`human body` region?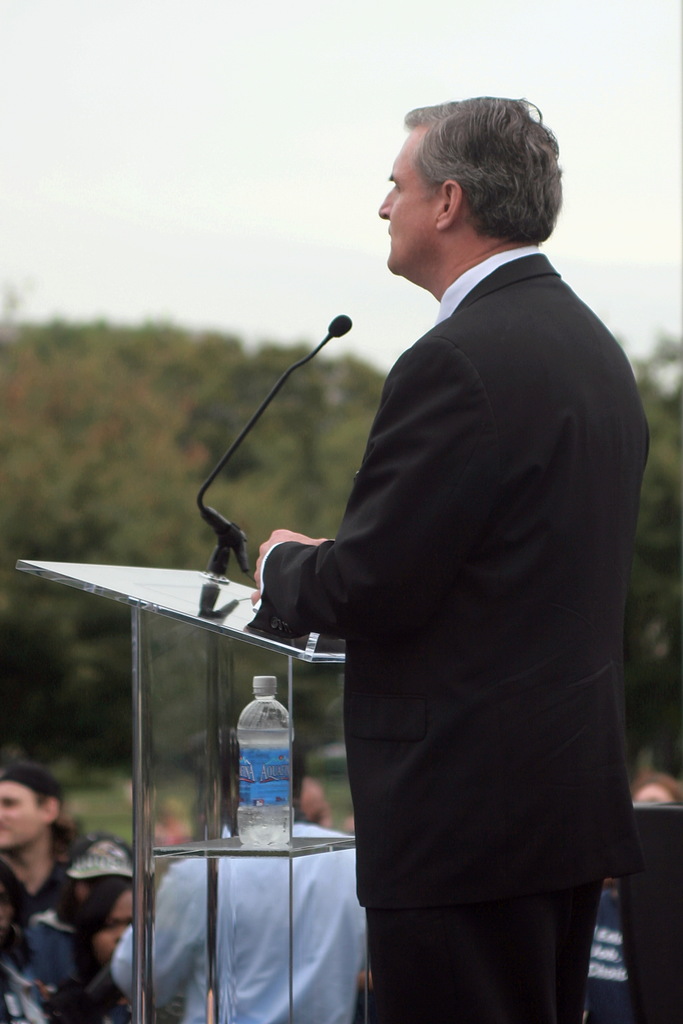
(306, 78, 646, 1023)
